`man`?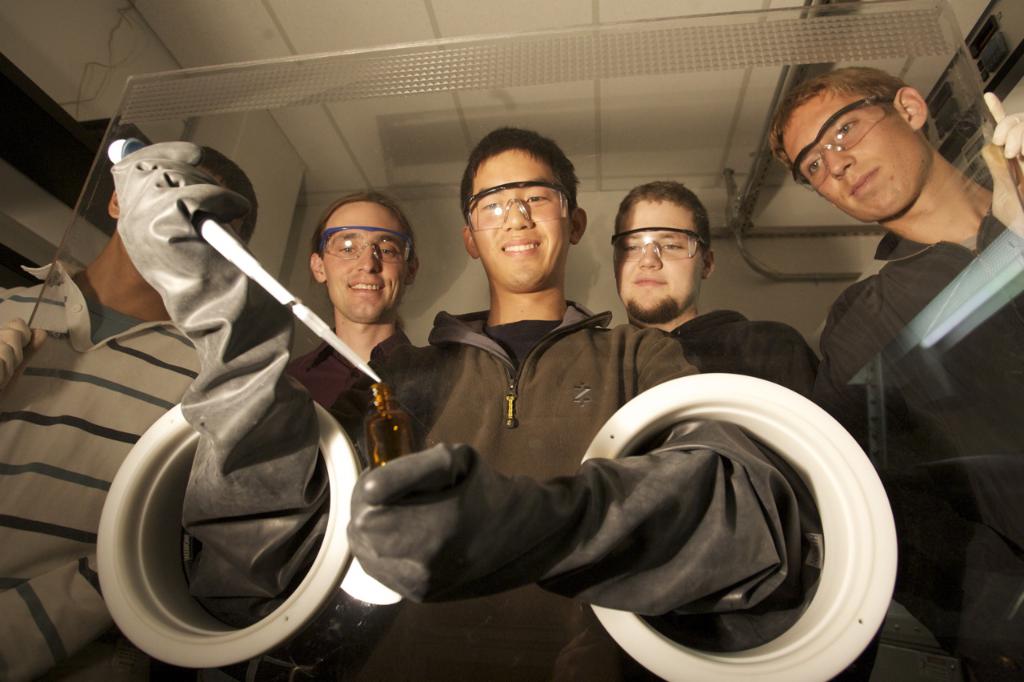
(left=755, top=60, right=1013, bottom=552)
